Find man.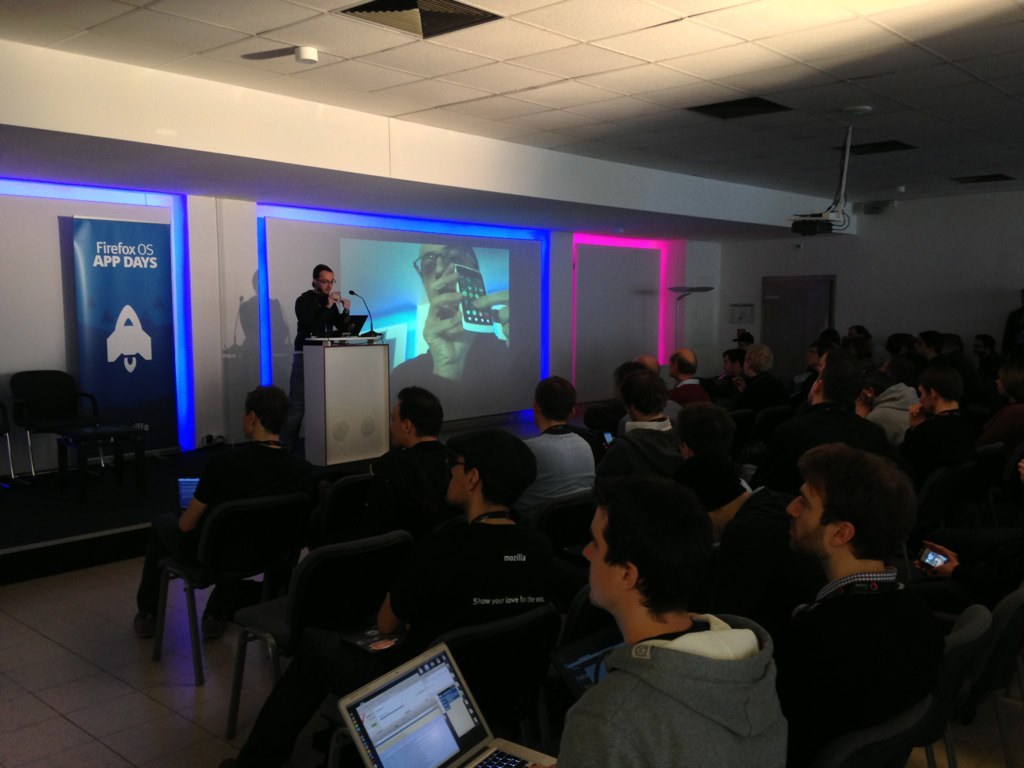
(704,346,740,389).
